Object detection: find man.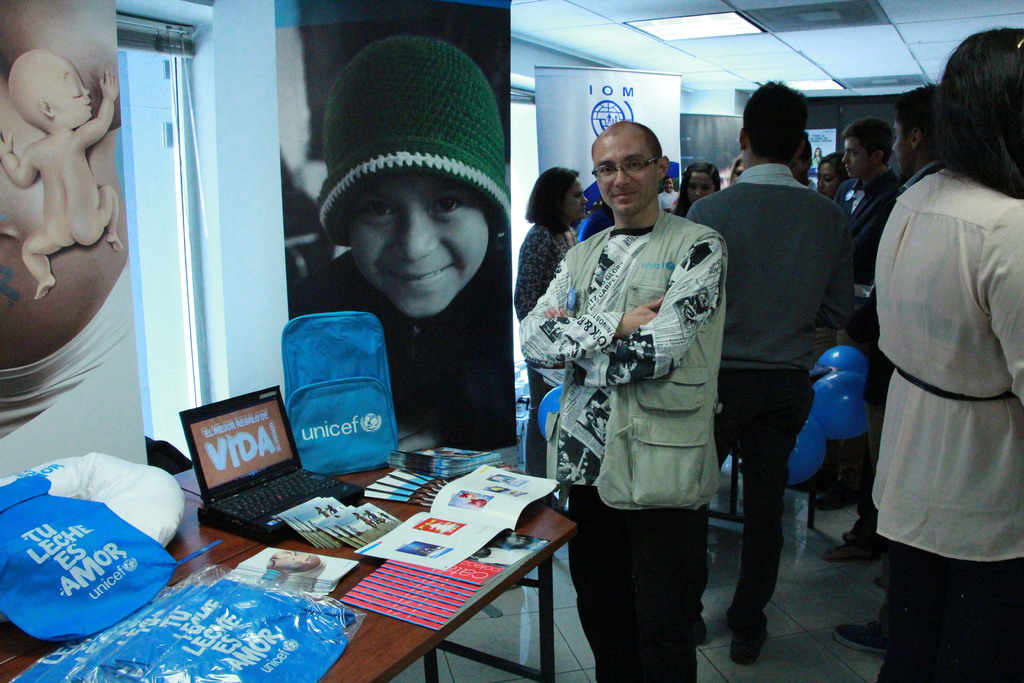
bbox(834, 110, 901, 263).
